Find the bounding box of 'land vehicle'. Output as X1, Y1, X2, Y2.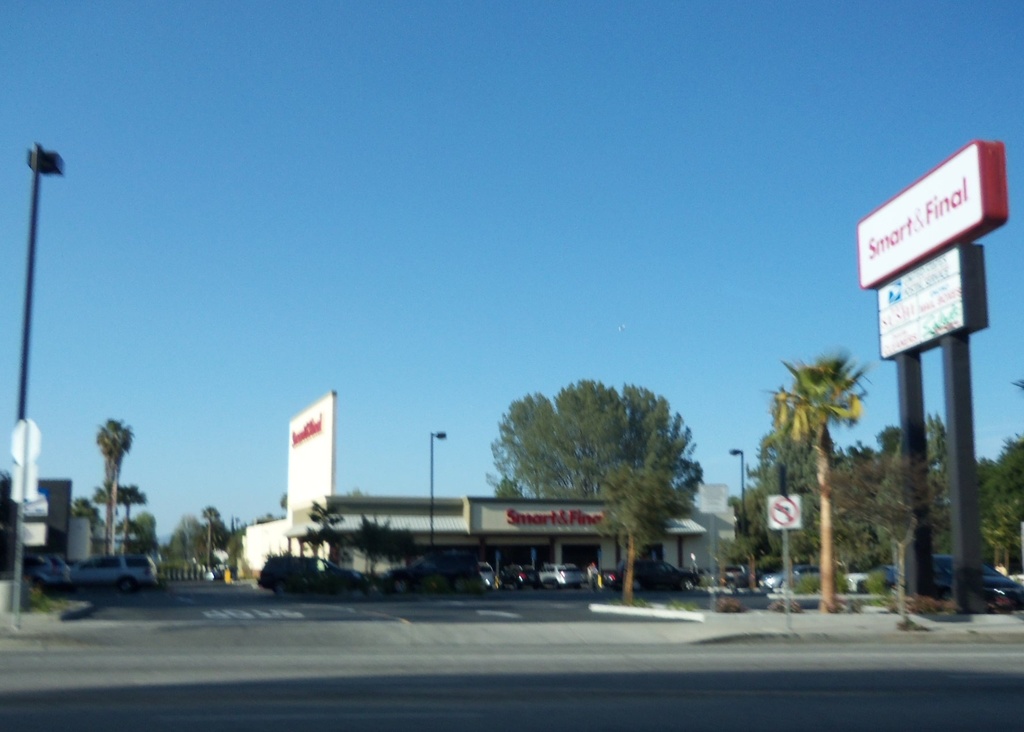
24, 554, 71, 588.
